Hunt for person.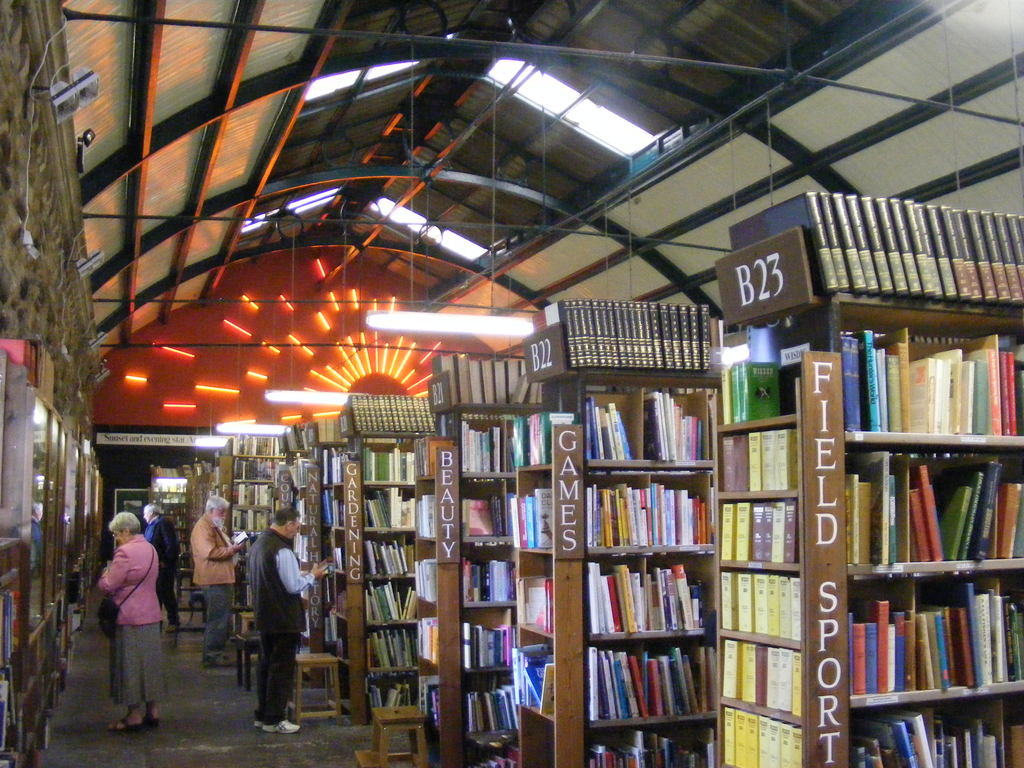
Hunted down at [190, 496, 248, 669].
